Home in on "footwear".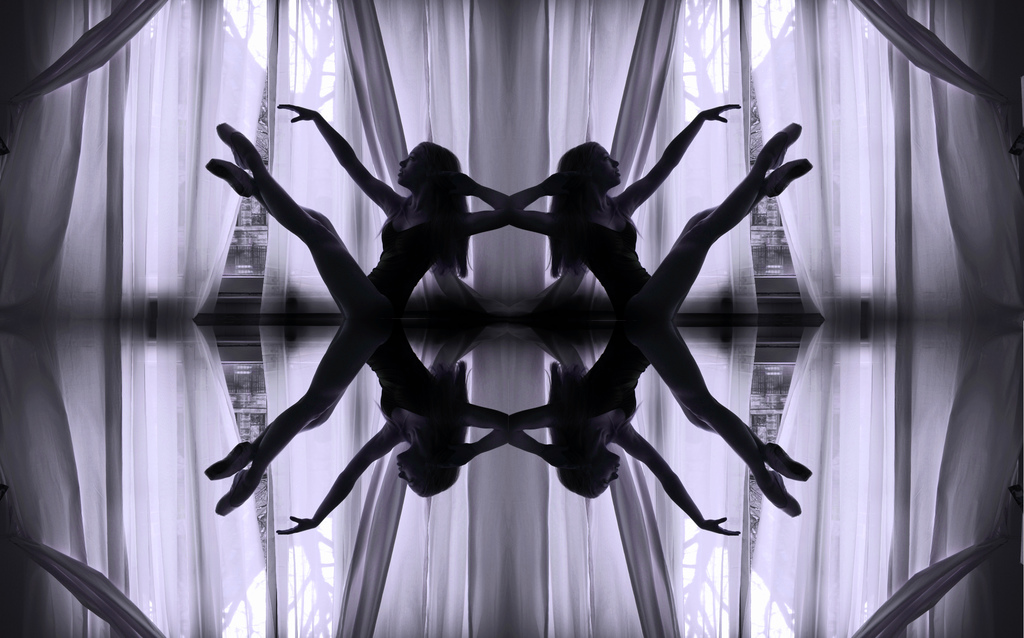
Homed in at (772,470,807,517).
